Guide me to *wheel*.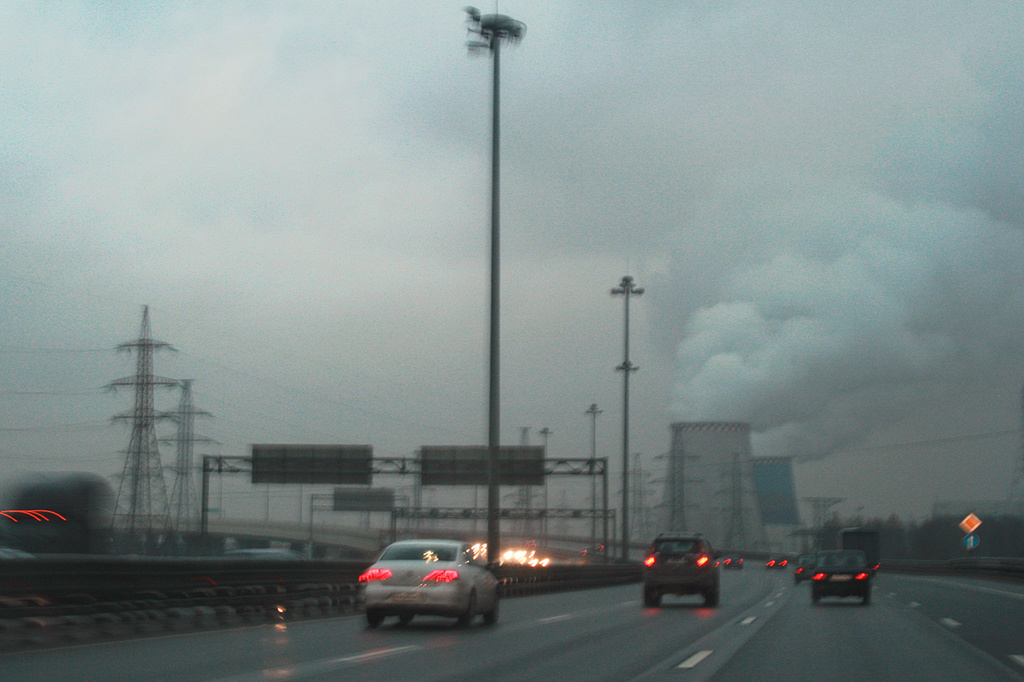
Guidance: region(701, 587, 723, 611).
